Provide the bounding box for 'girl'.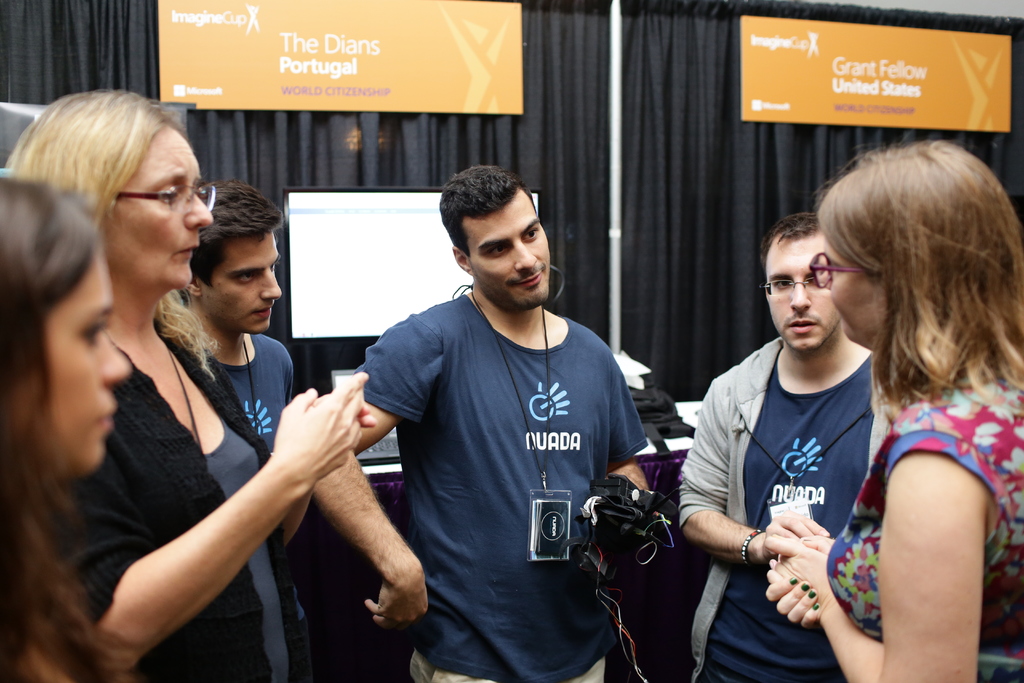
[3, 174, 140, 682].
